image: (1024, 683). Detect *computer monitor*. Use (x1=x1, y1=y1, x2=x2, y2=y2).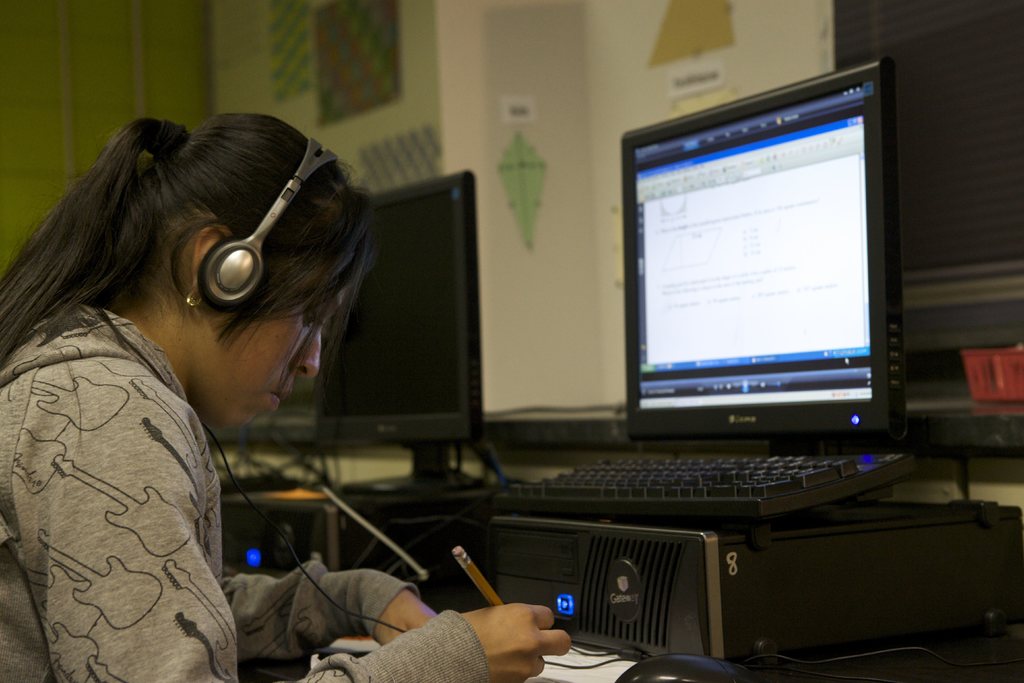
(x1=305, y1=163, x2=481, y2=491).
